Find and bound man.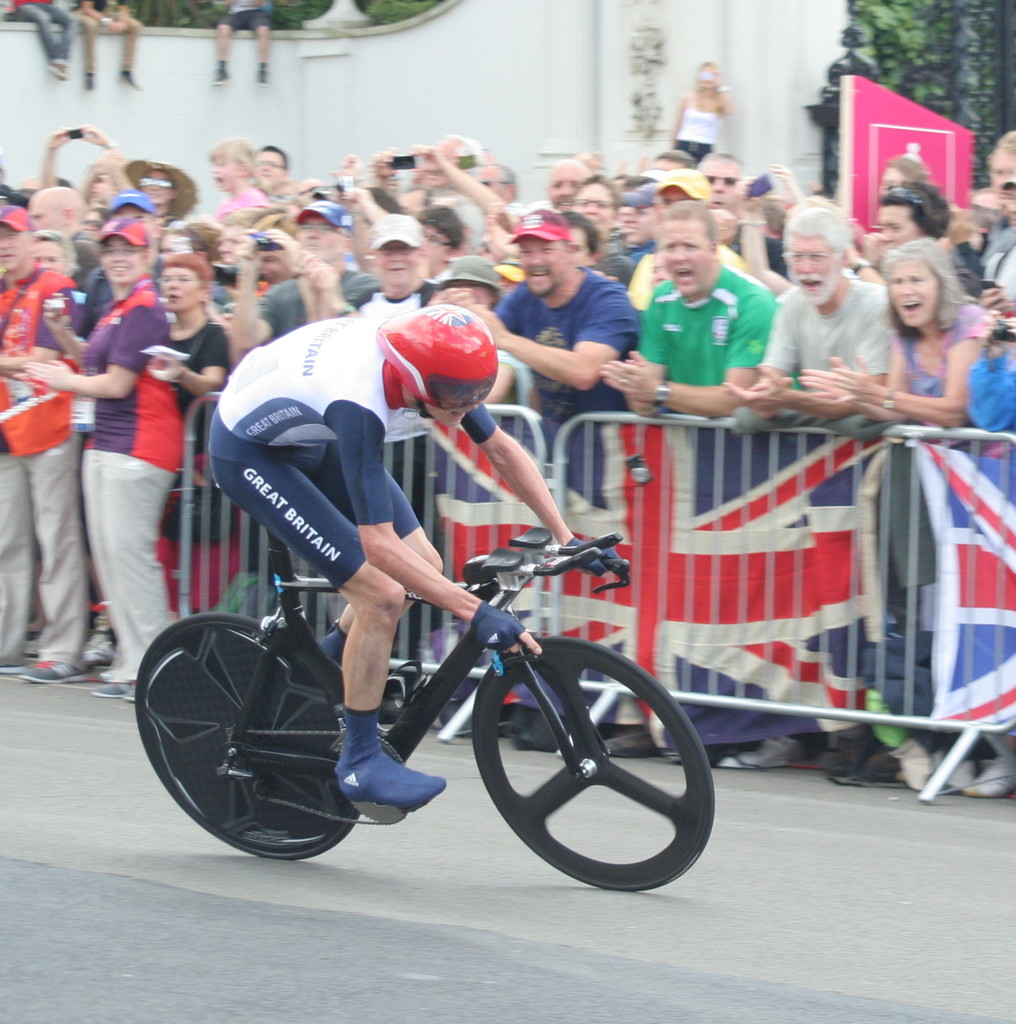
Bound: [0, 207, 91, 687].
